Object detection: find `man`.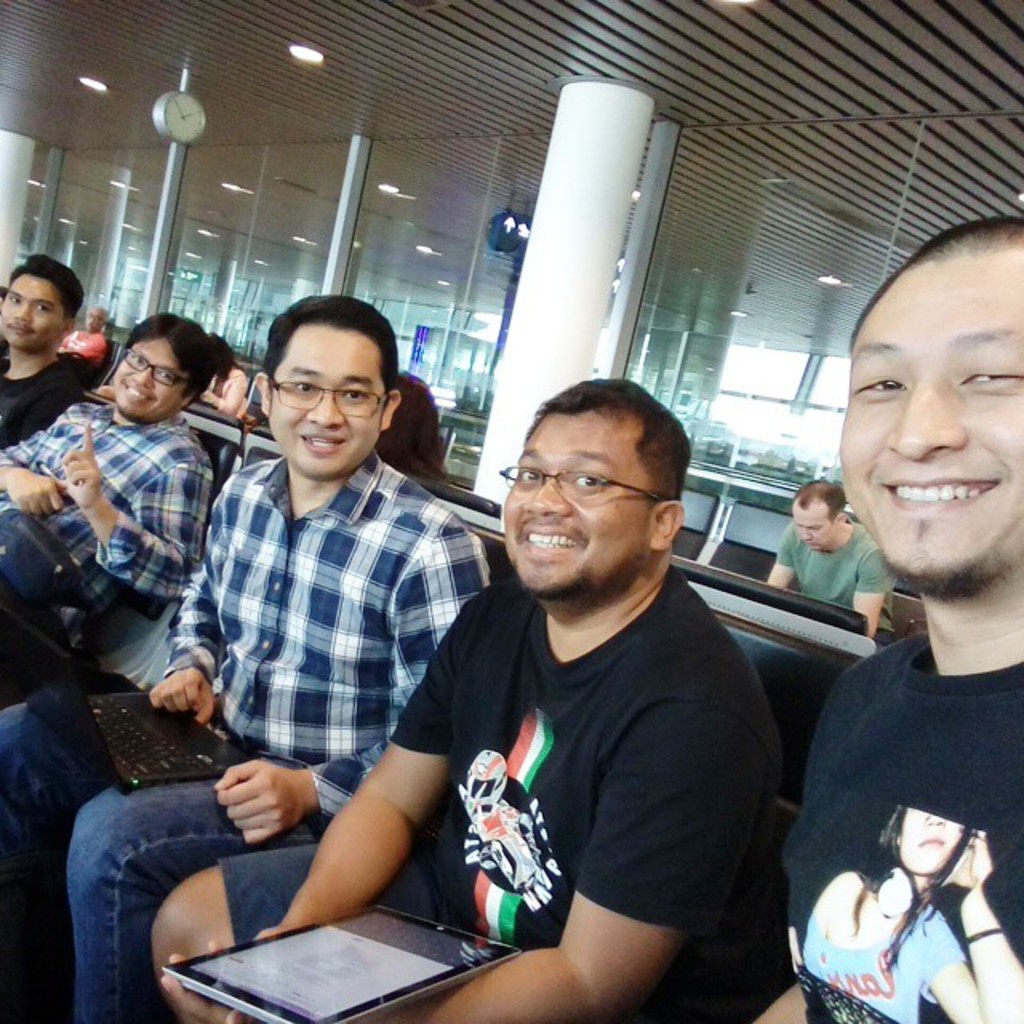
left=731, top=222, right=1022, bottom=1022.
